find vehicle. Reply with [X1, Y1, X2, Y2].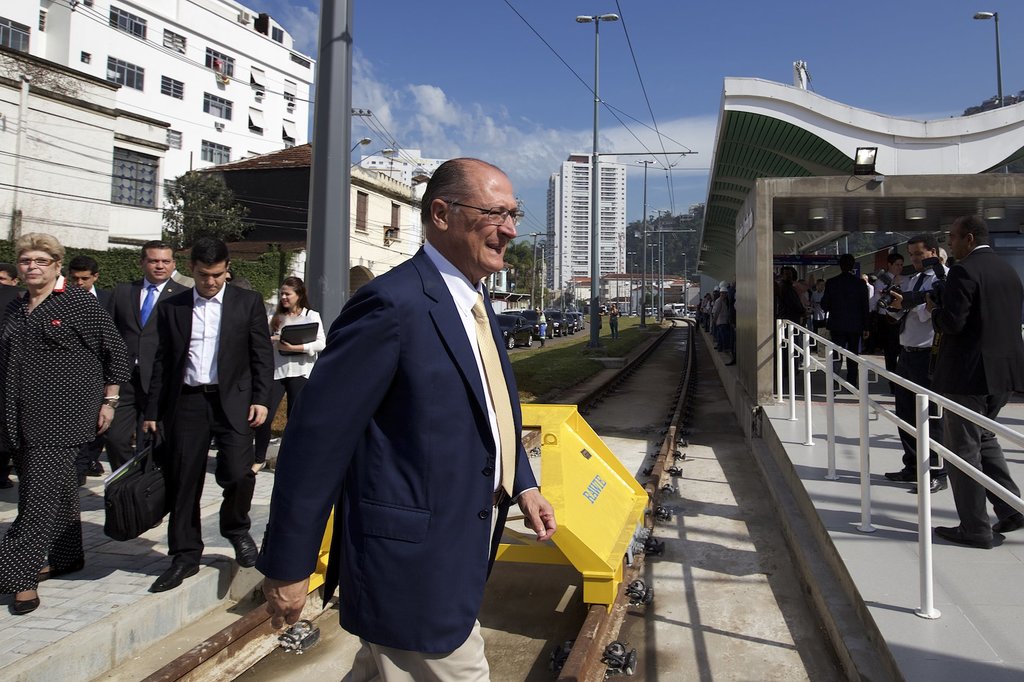
[572, 312, 588, 330].
